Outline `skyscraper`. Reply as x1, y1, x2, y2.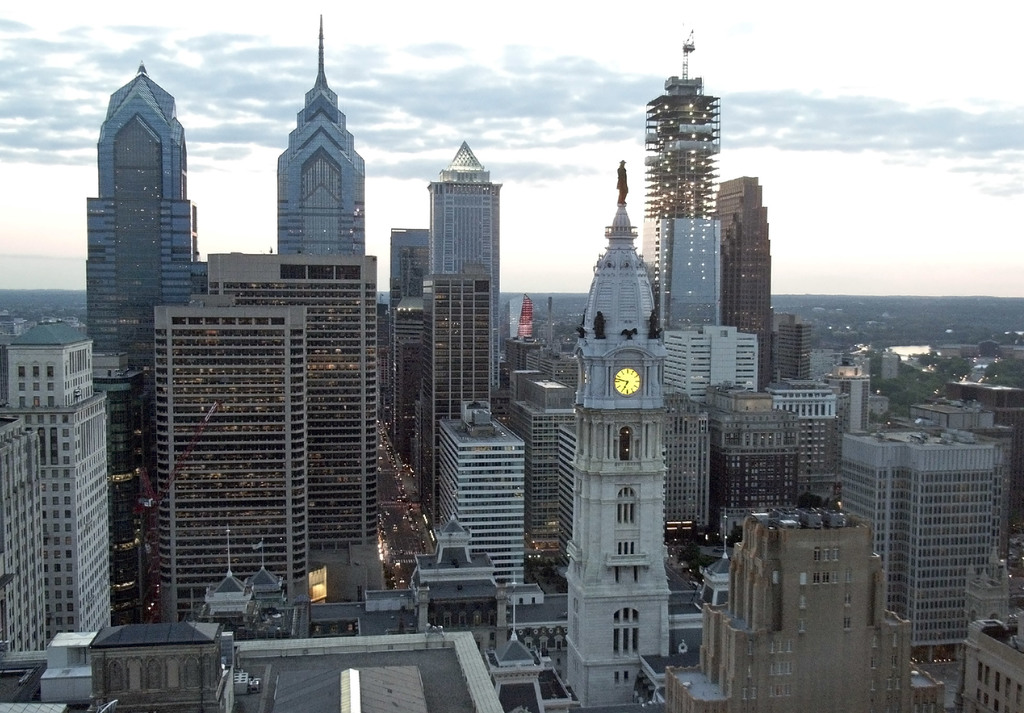
279, 11, 360, 248.
